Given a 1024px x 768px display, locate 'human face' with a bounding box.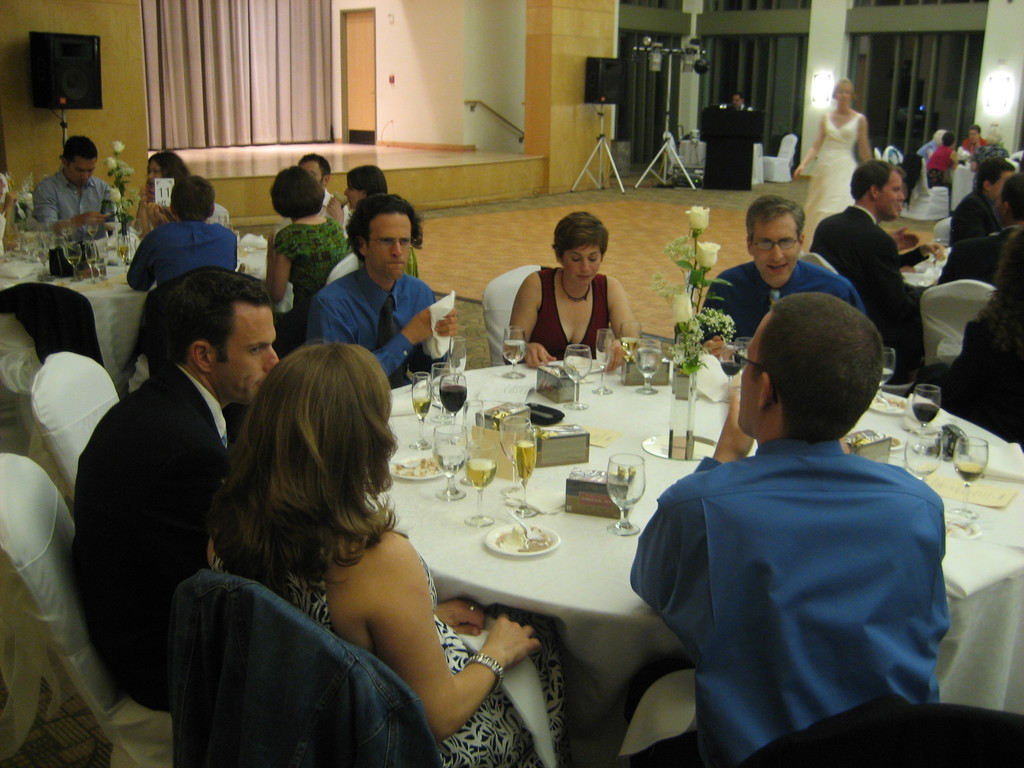
Located: <box>737,316,769,426</box>.
